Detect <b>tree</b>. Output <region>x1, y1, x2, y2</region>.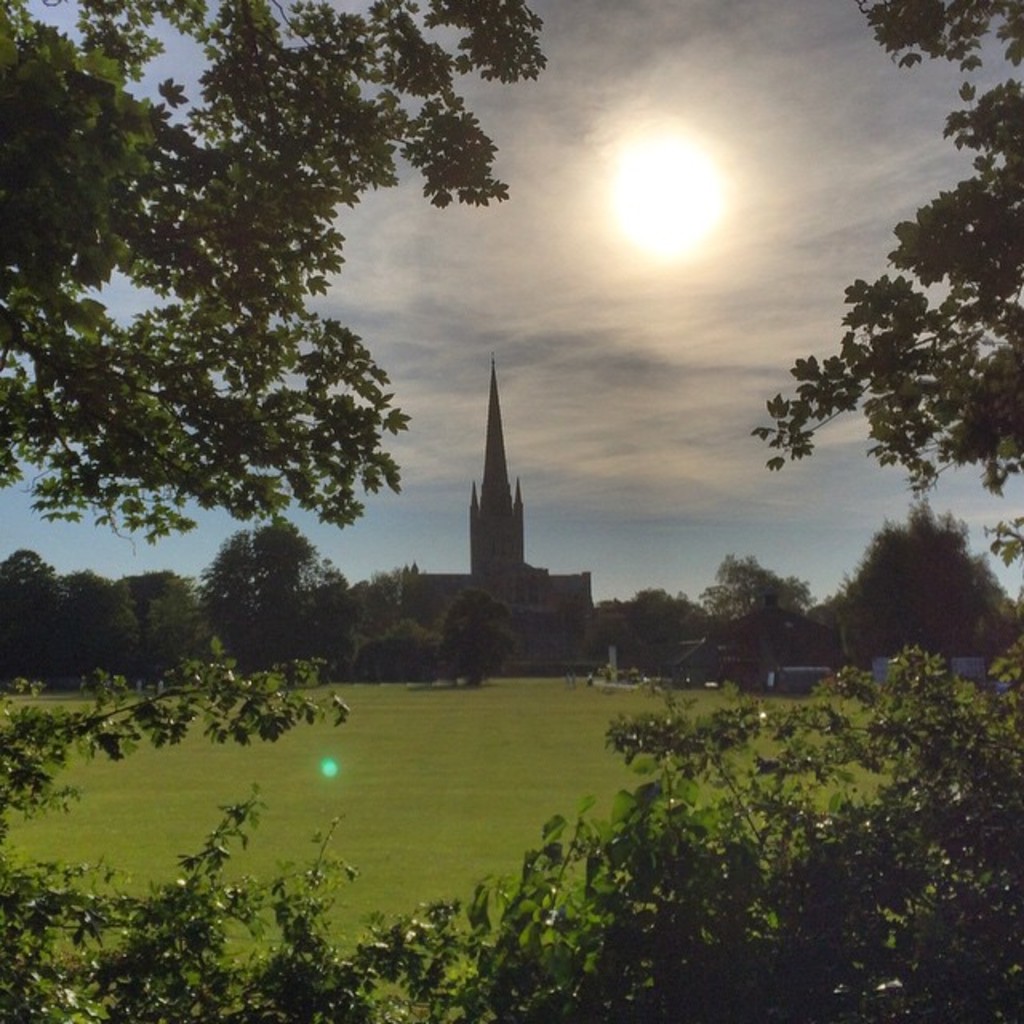
<region>693, 542, 827, 698</region>.
